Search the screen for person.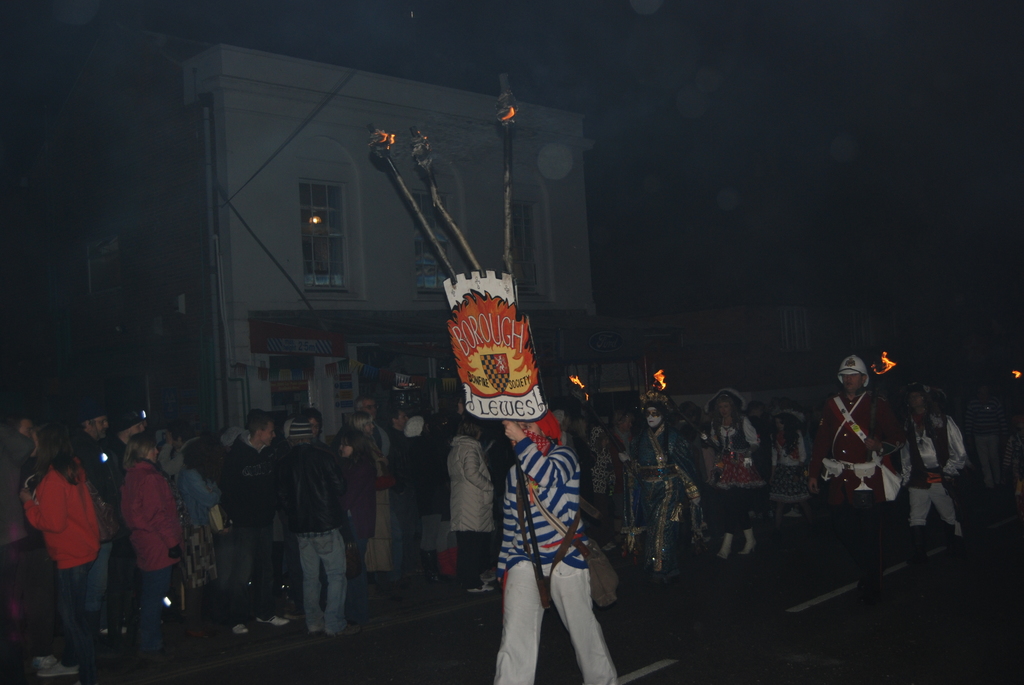
Found at [x1=109, y1=402, x2=145, y2=484].
